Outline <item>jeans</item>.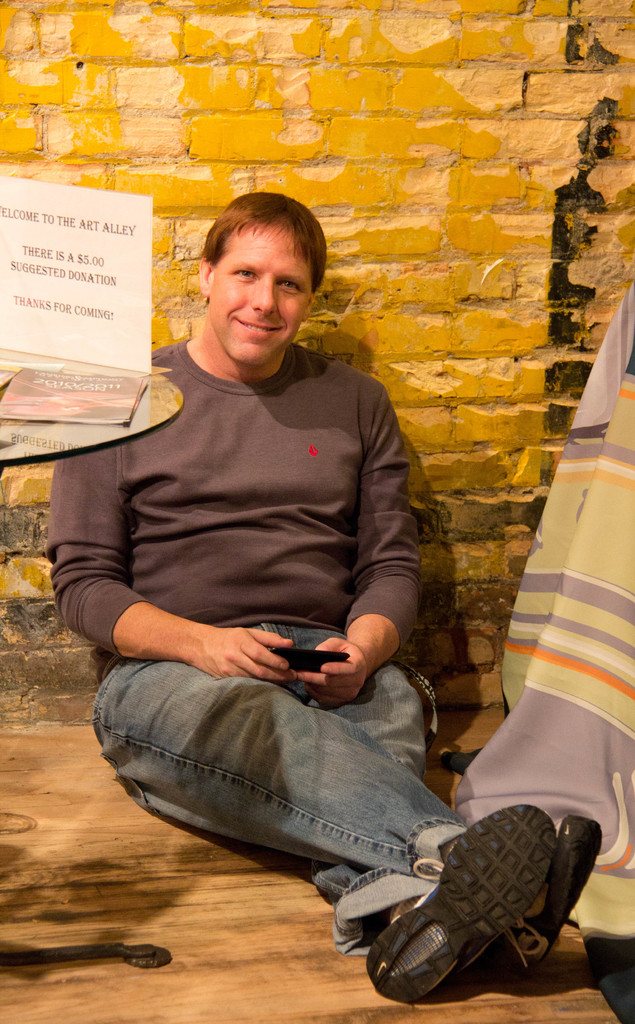
Outline: <box>103,661,515,959</box>.
